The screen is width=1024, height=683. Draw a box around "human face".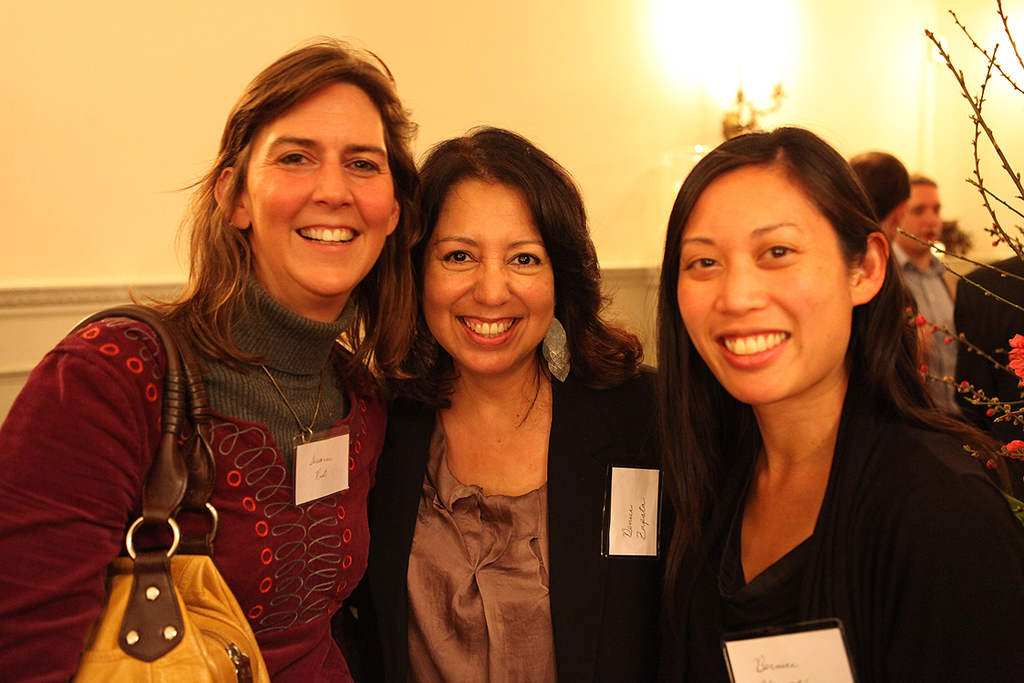
{"left": 678, "top": 177, "right": 843, "bottom": 399}.
